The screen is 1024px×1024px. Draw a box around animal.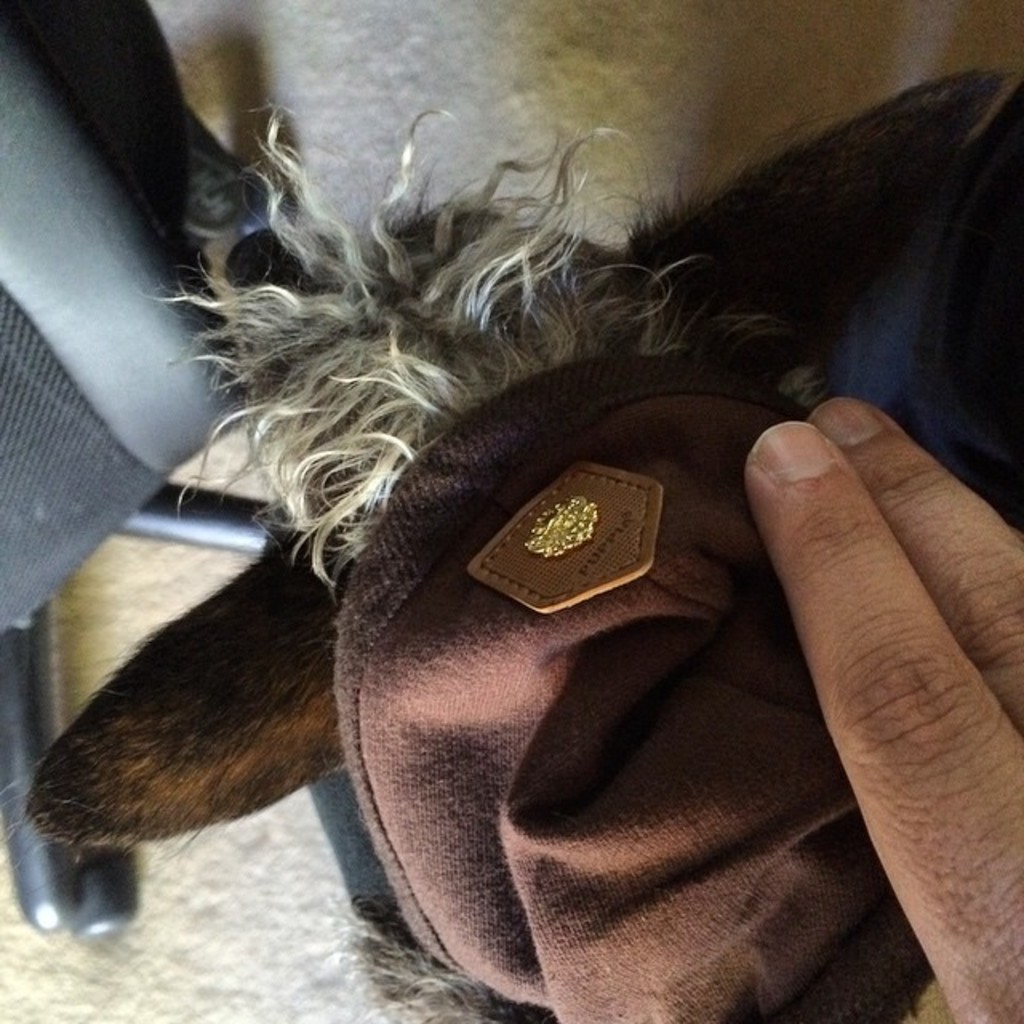
crop(34, 106, 848, 1022).
